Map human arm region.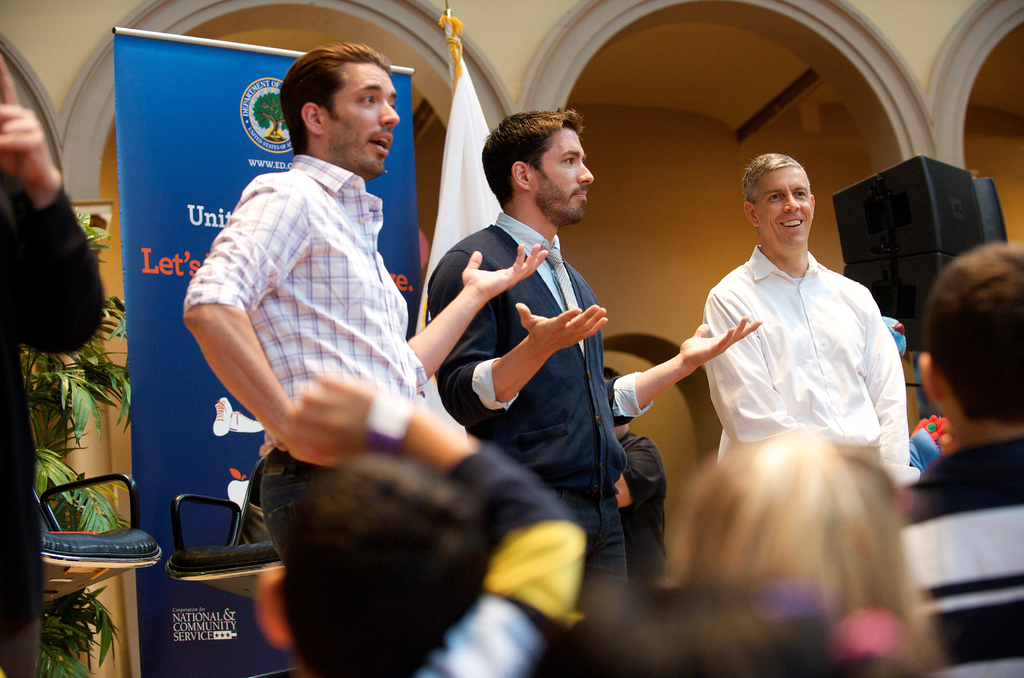
Mapped to crop(609, 437, 666, 511).
